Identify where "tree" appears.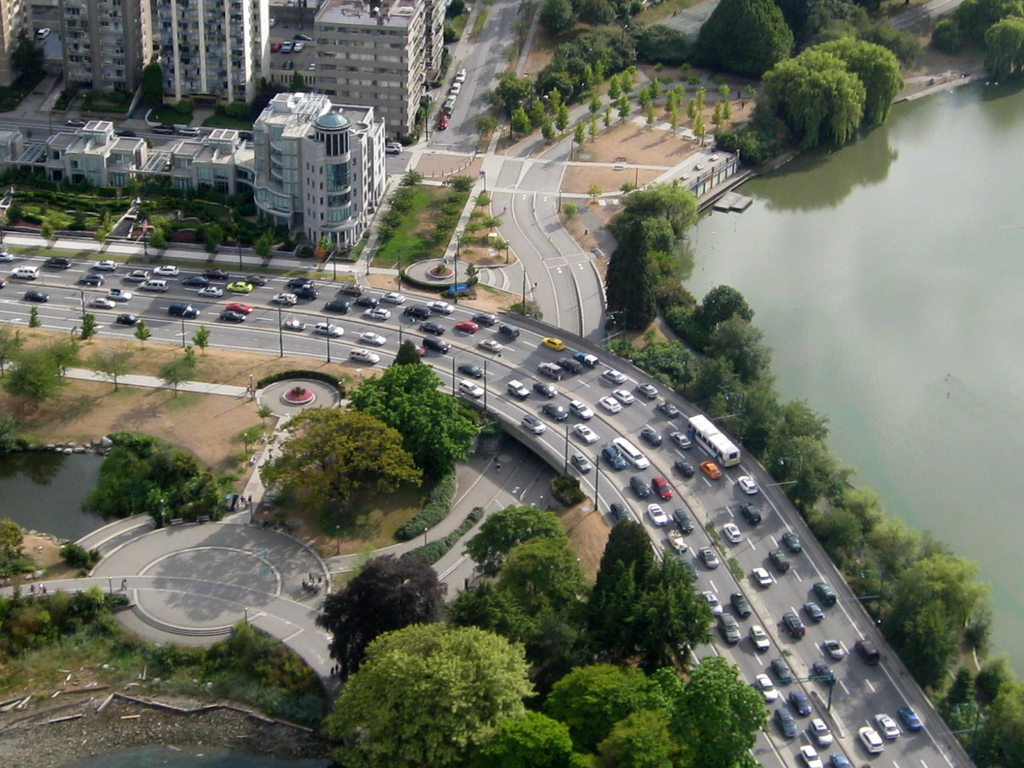
Appears at region(7, 202, 24, 224).
